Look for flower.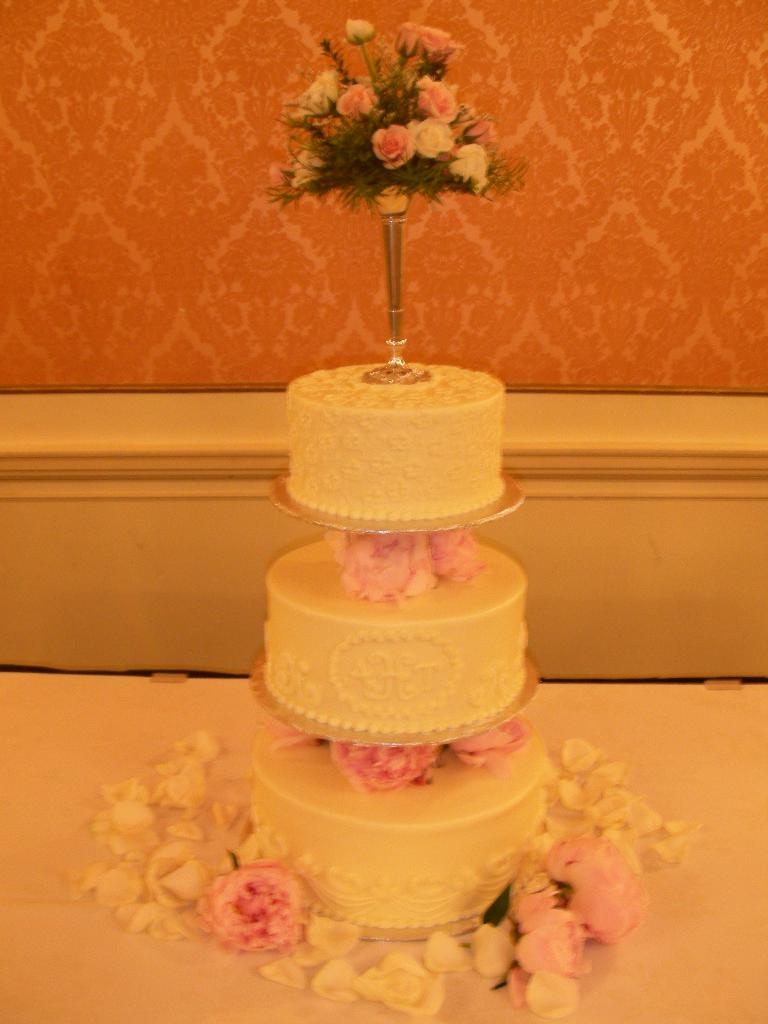
Found: 369 125 415 178.
